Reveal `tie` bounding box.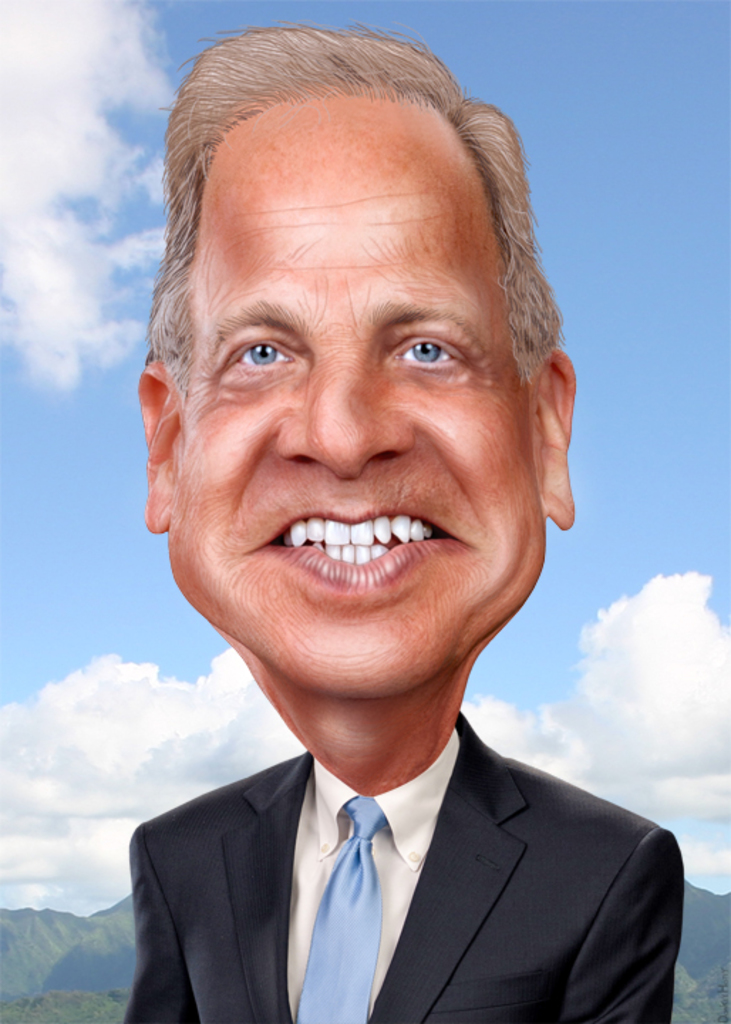
Revealed: [292, 794, 388, 1023].
